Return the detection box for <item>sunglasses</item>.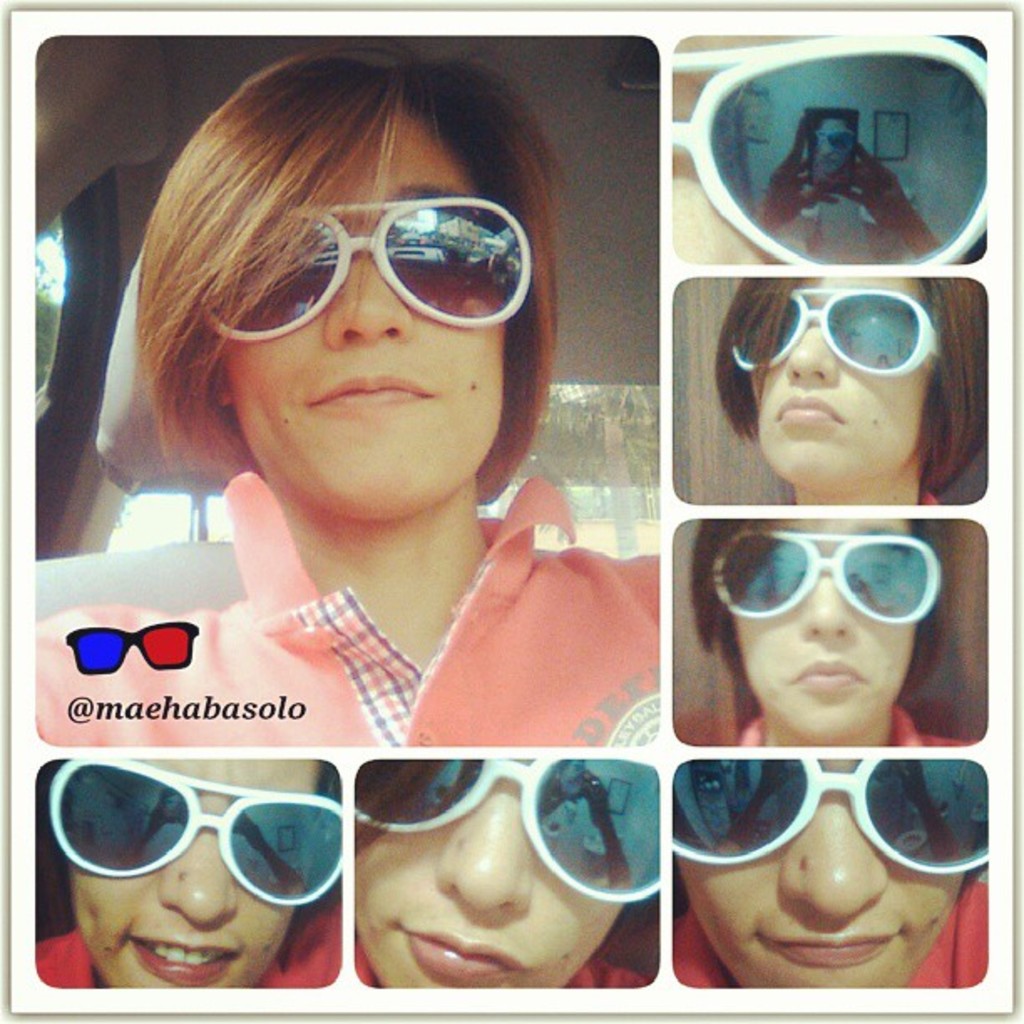
pyautogui.locateOnScreen(355, 765, 663, 900).
